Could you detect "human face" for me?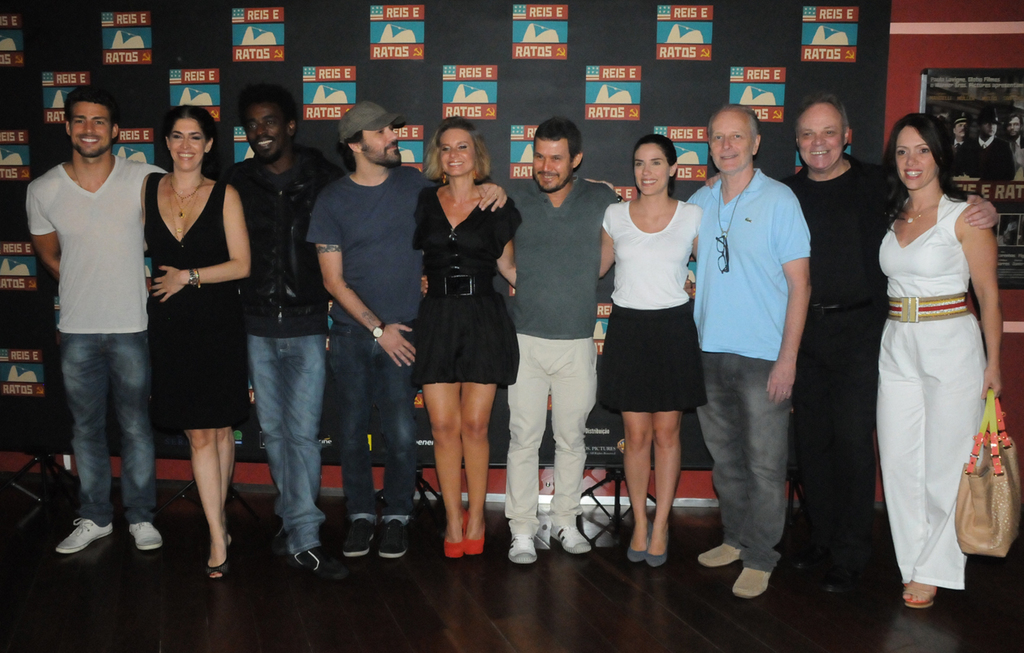
Detection result: detection(65, 102, 116, 160).
